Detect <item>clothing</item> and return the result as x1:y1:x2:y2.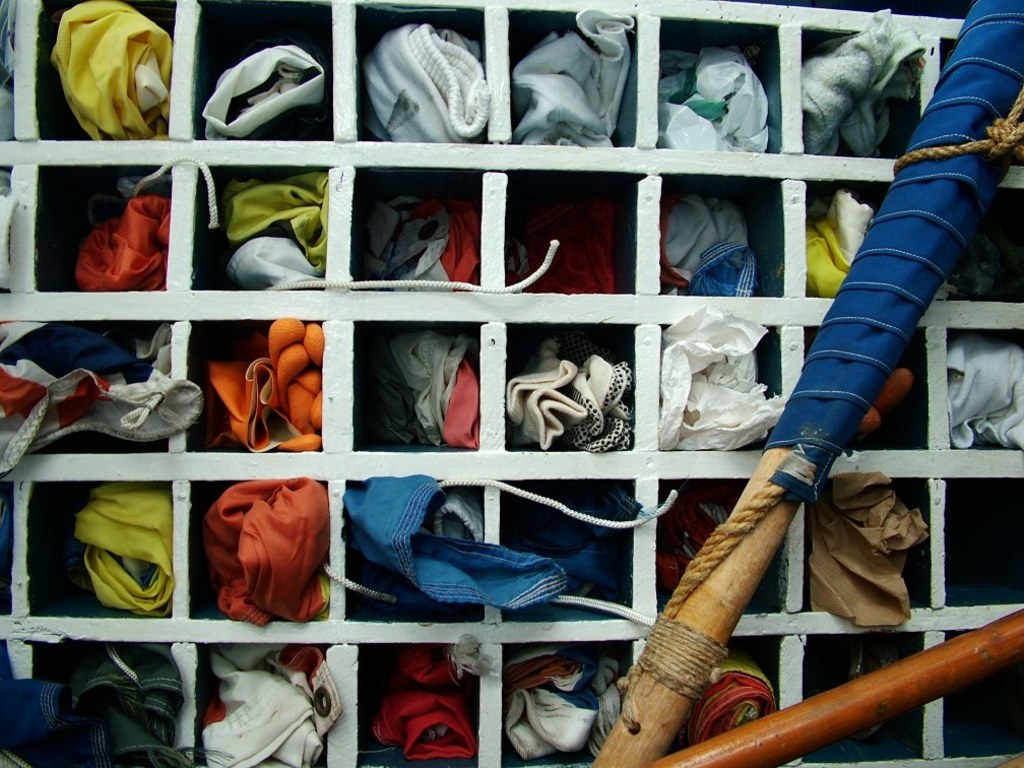
197:647:374:761.
